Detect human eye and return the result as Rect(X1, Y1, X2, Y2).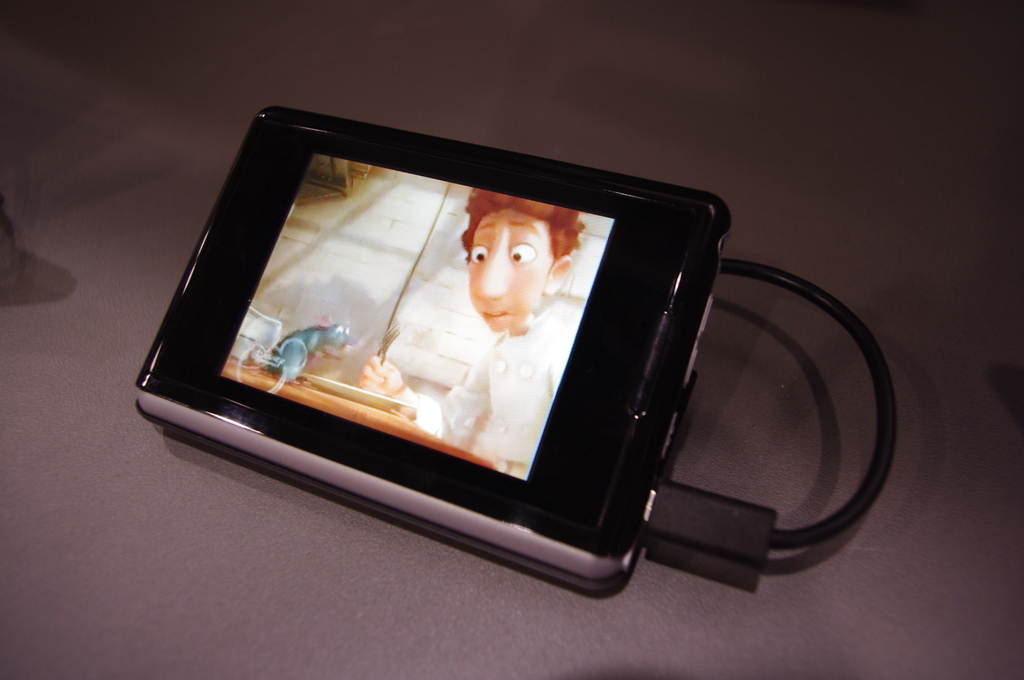
Rect(506, 234, 535, 262).
